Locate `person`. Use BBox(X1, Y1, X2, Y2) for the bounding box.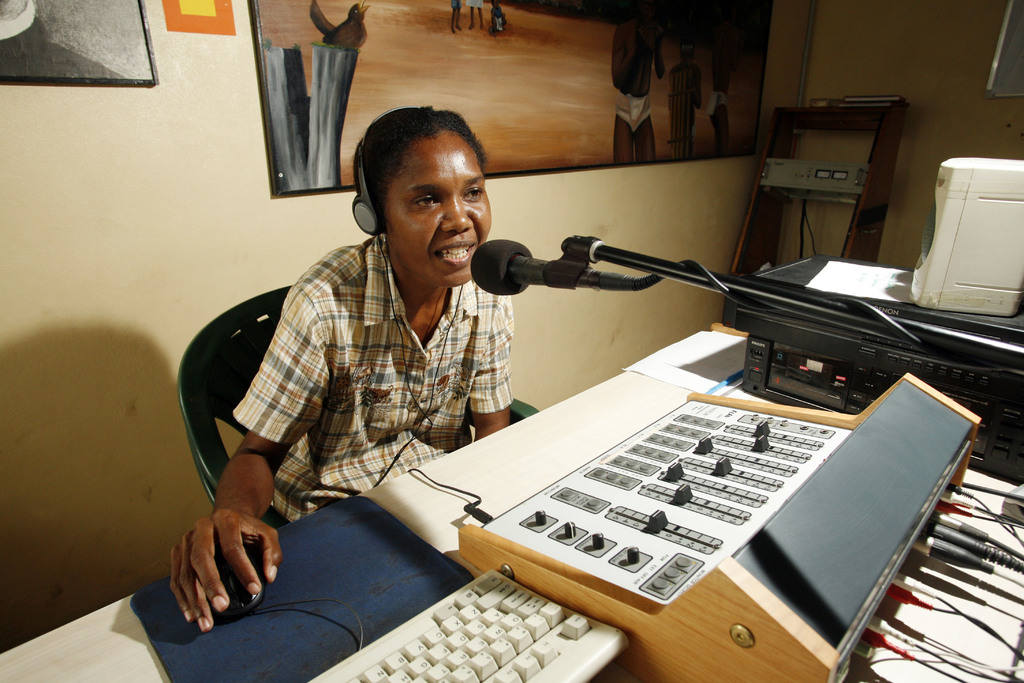
BBox(200, 95, 574, 638).
